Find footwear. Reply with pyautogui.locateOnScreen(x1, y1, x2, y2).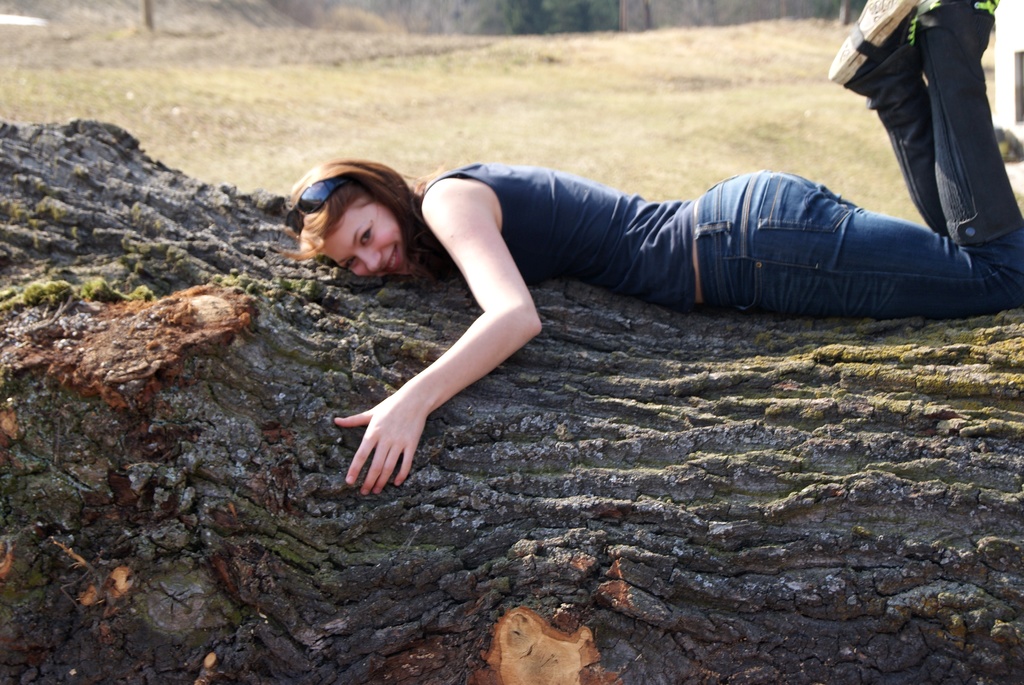
pyautogui.locateOnScreen(828, 0, 936, 232).
